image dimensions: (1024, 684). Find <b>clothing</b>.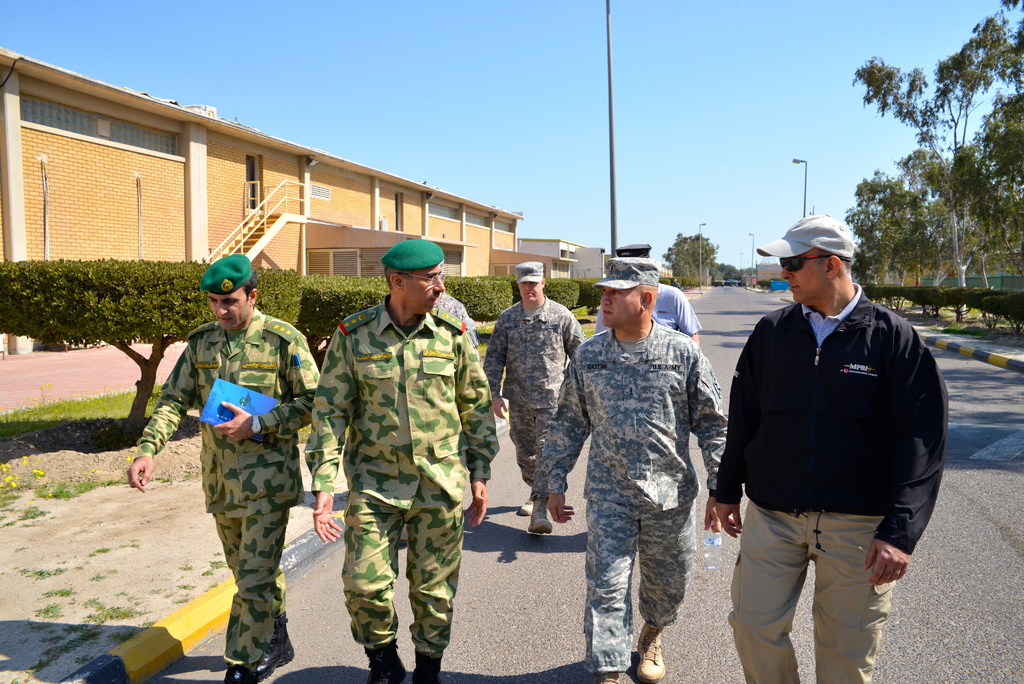
{"x1": 301, "y1": 308, "x2": 495, "y2": 651}.
